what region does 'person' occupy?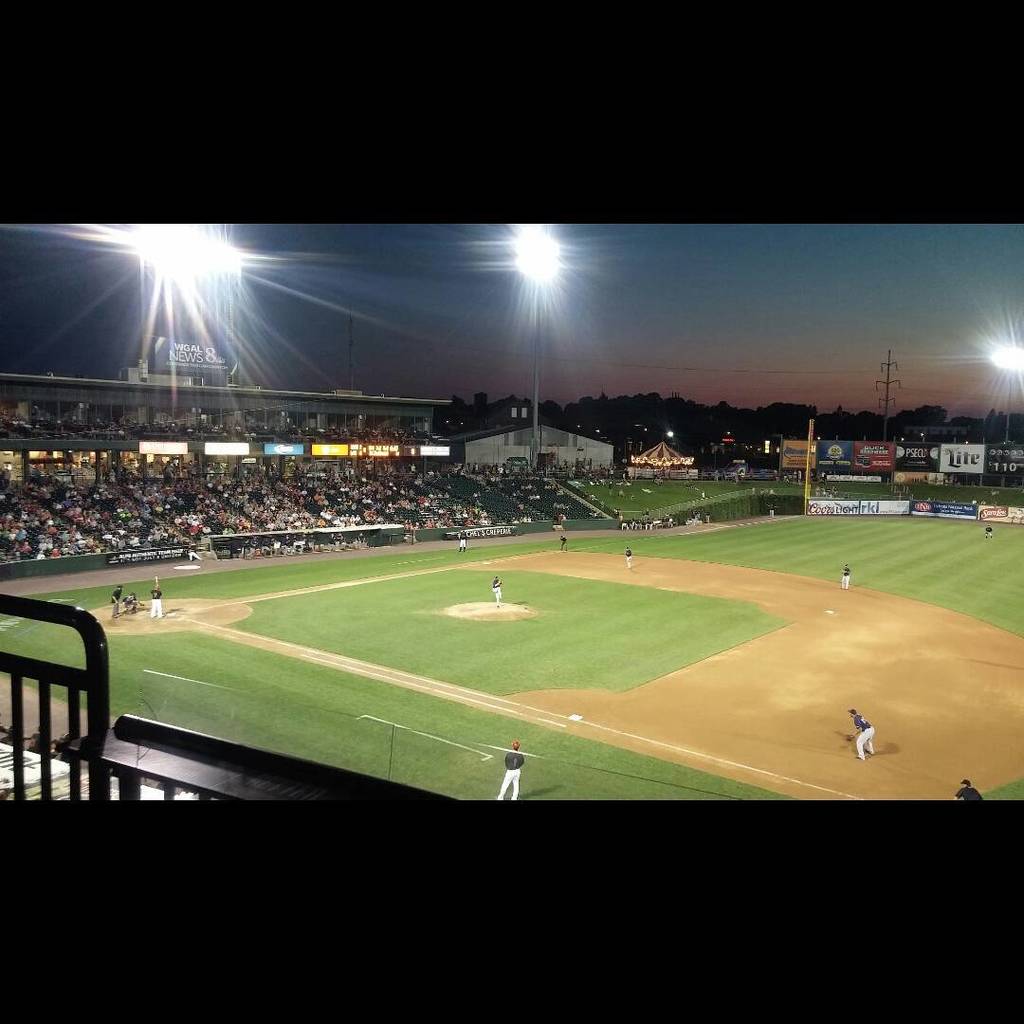
bbox(839, 561, 850, 590).
